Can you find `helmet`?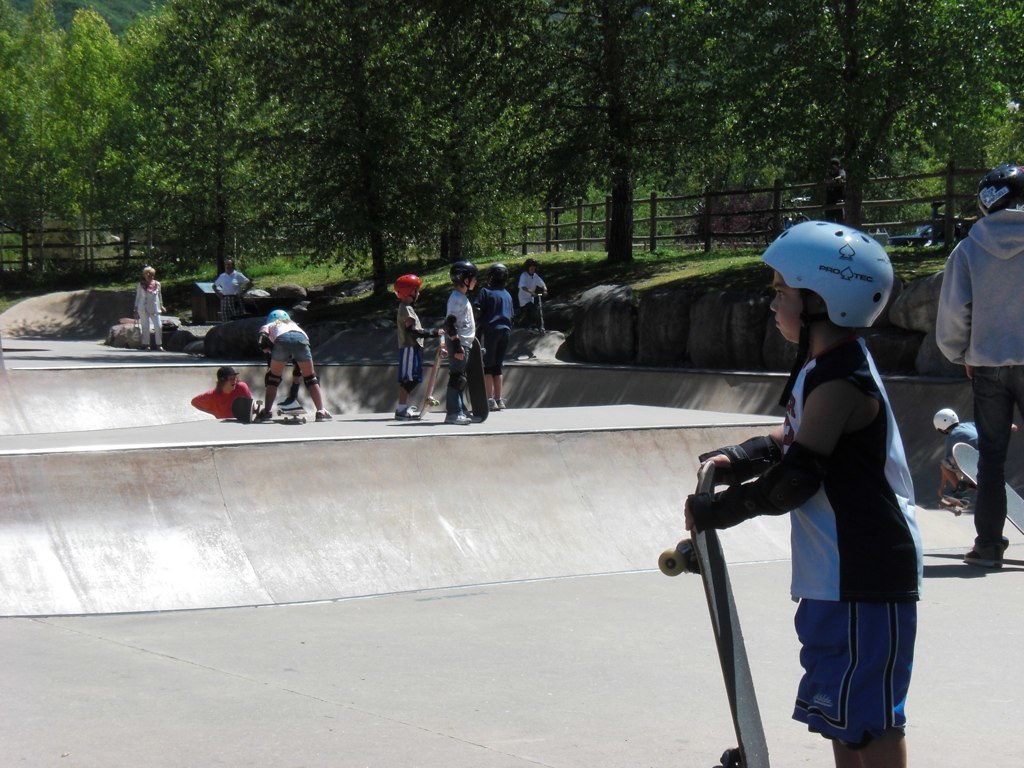
Yes, bounding box: (269, 305, 290, 324).
